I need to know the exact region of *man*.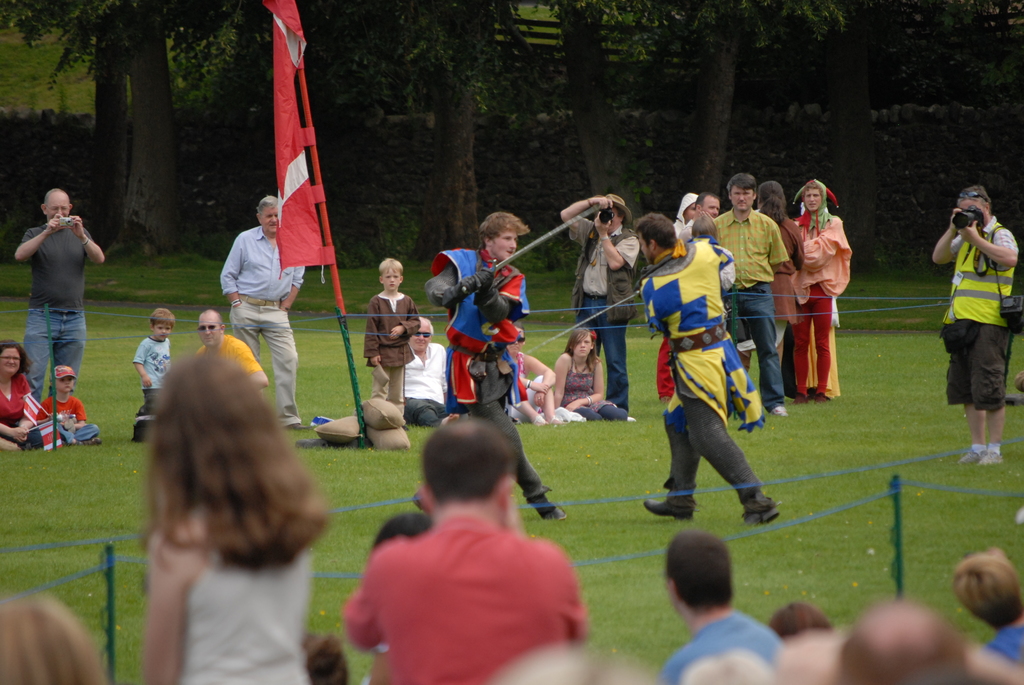
Region: {"left": 931, "top": 184, "right": 1019, "bottom": 464}.
